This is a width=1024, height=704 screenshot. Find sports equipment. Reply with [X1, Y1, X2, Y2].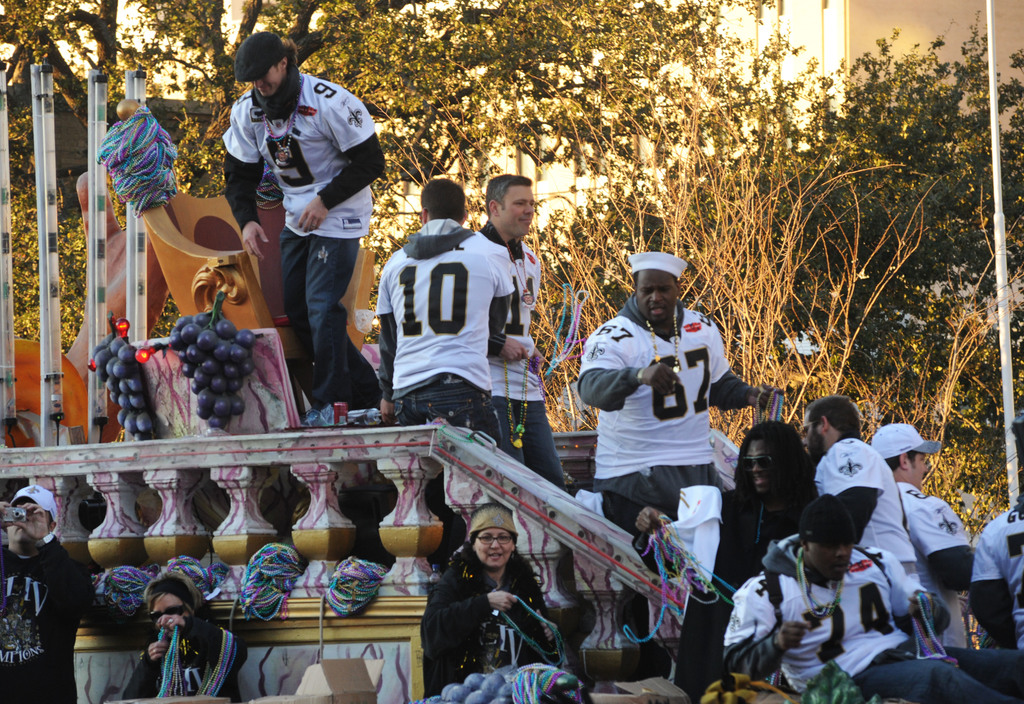
[577, 310, 735, 480].
